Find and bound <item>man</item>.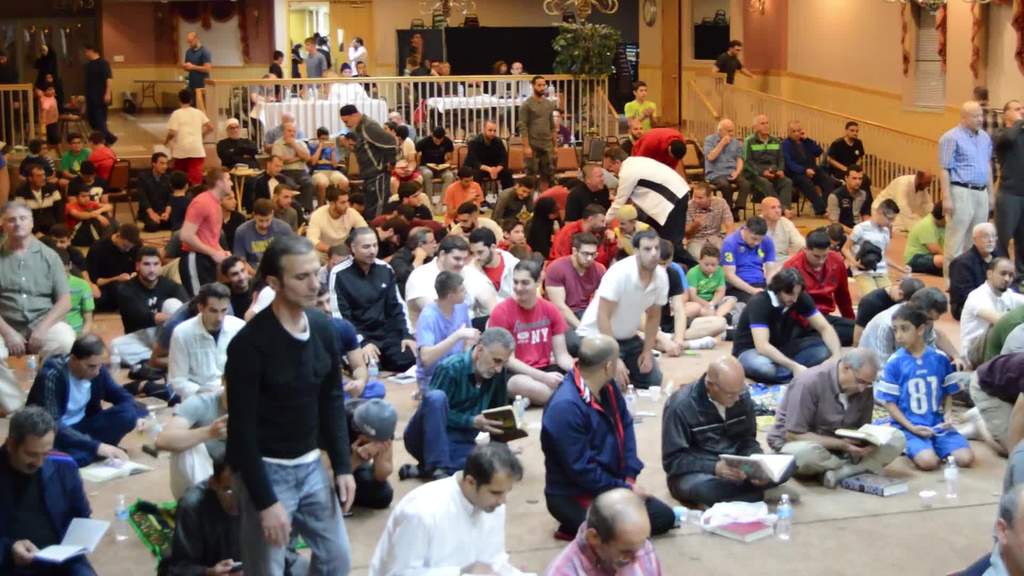
Bound: [717,39,765,92].
